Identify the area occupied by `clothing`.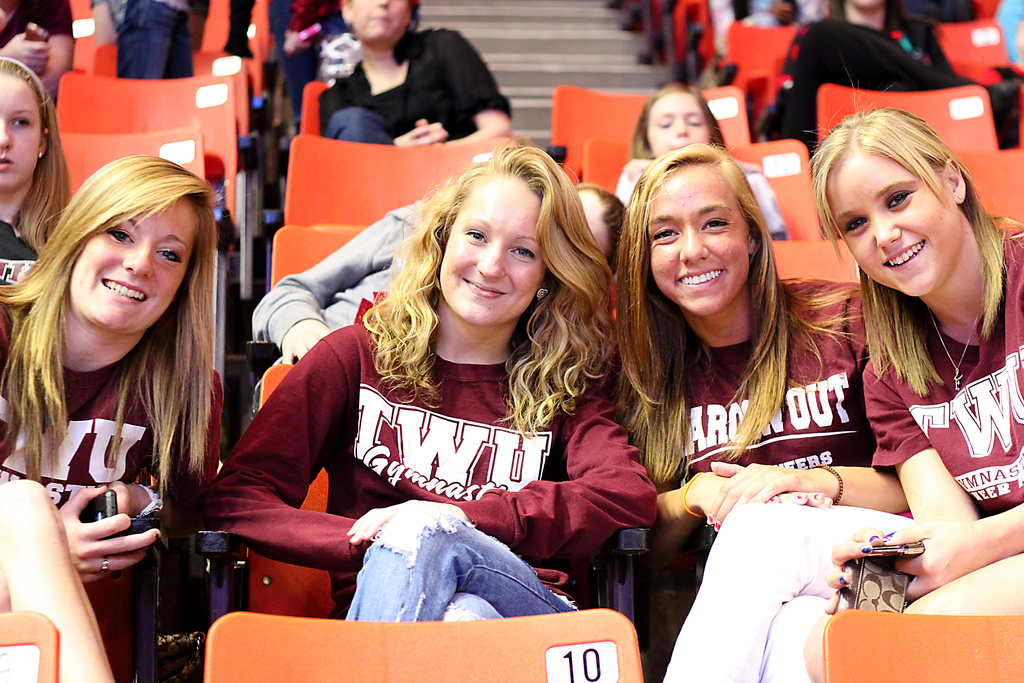
Area: 777:8:962:155.
